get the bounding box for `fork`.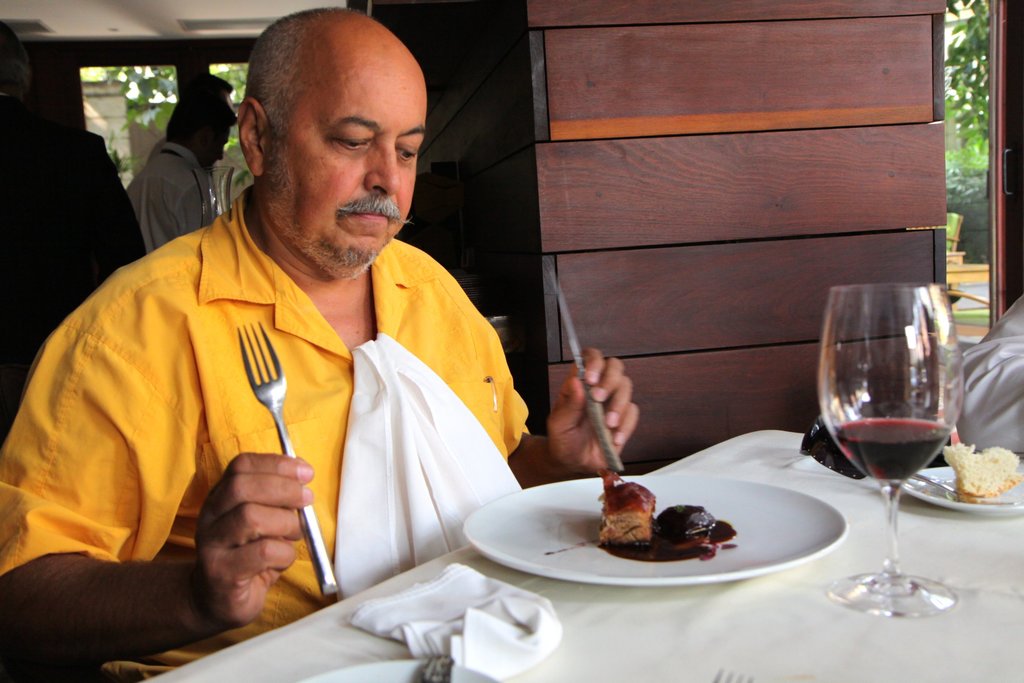
(x1=714, y1=666, x2=750, y2=682).
